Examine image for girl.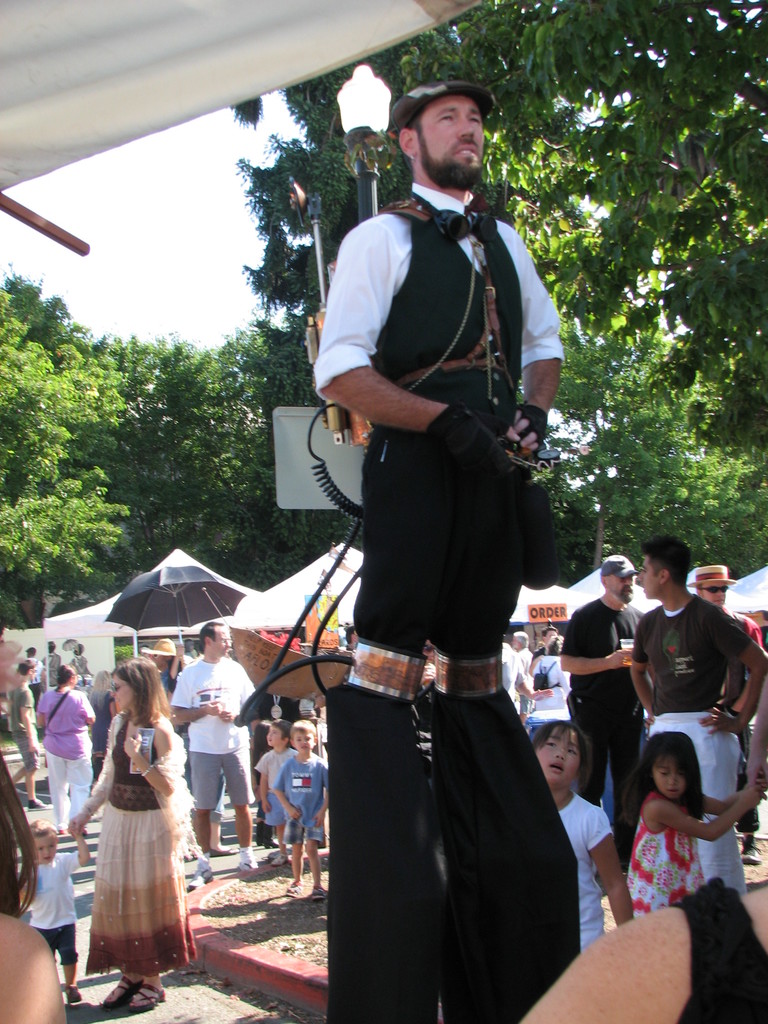
Examination result: bbox=(635, 729, 763, 920).
